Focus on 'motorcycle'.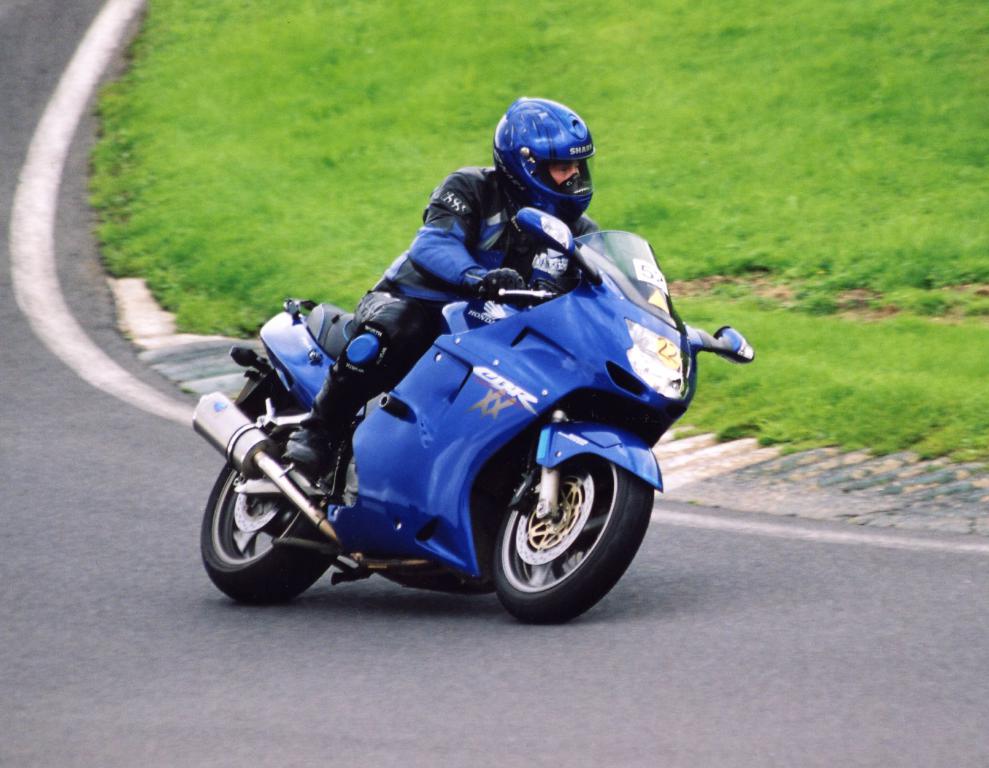
Focused at {"left": 194, "top": 206, "right": 755, "bottom": 625}.
